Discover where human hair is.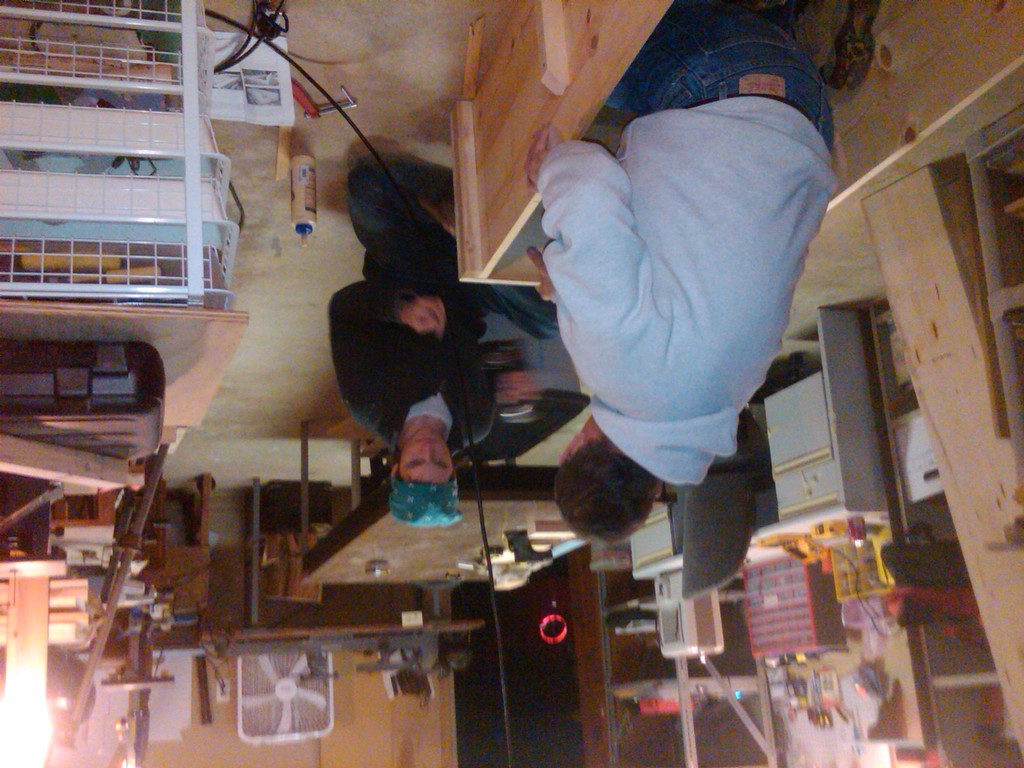
Discovered at [left=394, top=452, right=442, bottom=482].
